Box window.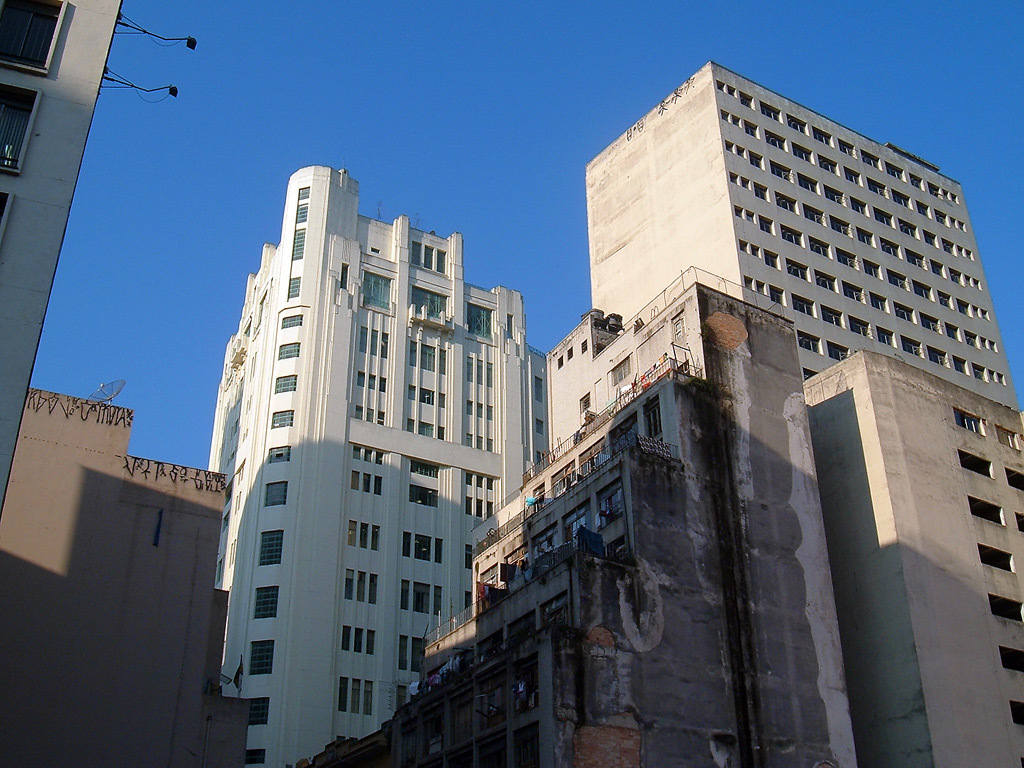
917:198:931:221.
